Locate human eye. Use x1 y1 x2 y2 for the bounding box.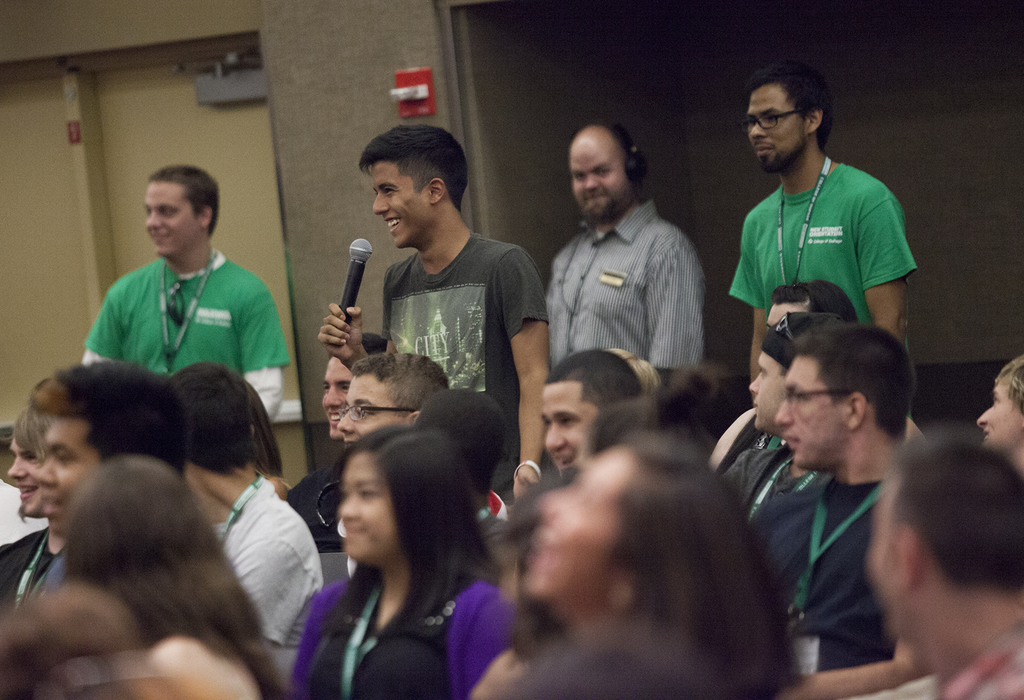
595 166 615 176.
